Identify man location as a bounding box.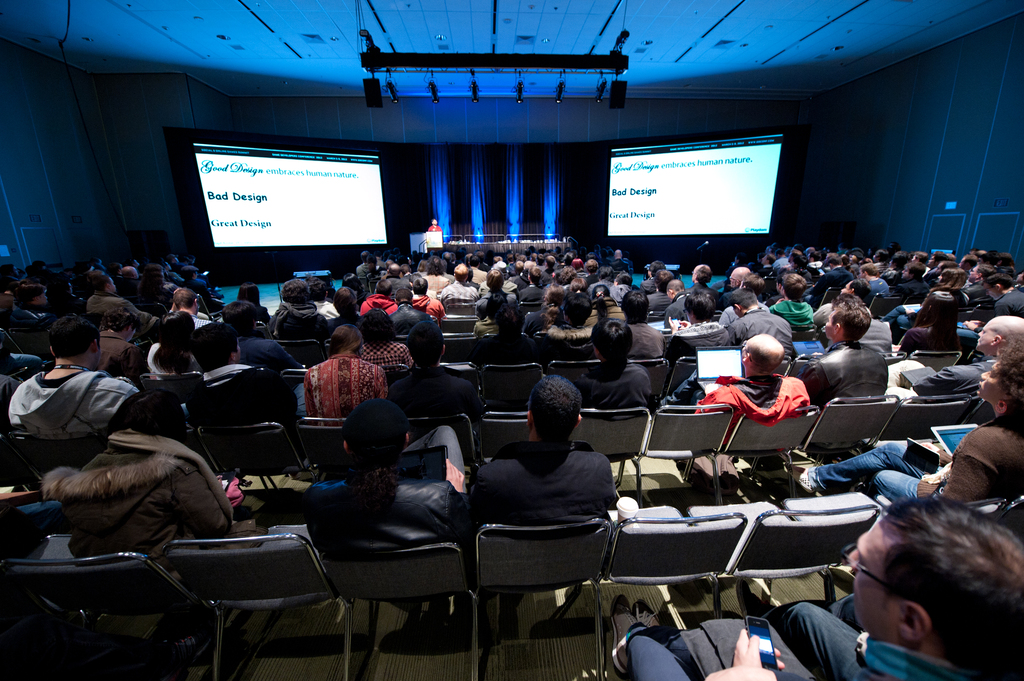
bbox=(769, 271, 822, 330).
